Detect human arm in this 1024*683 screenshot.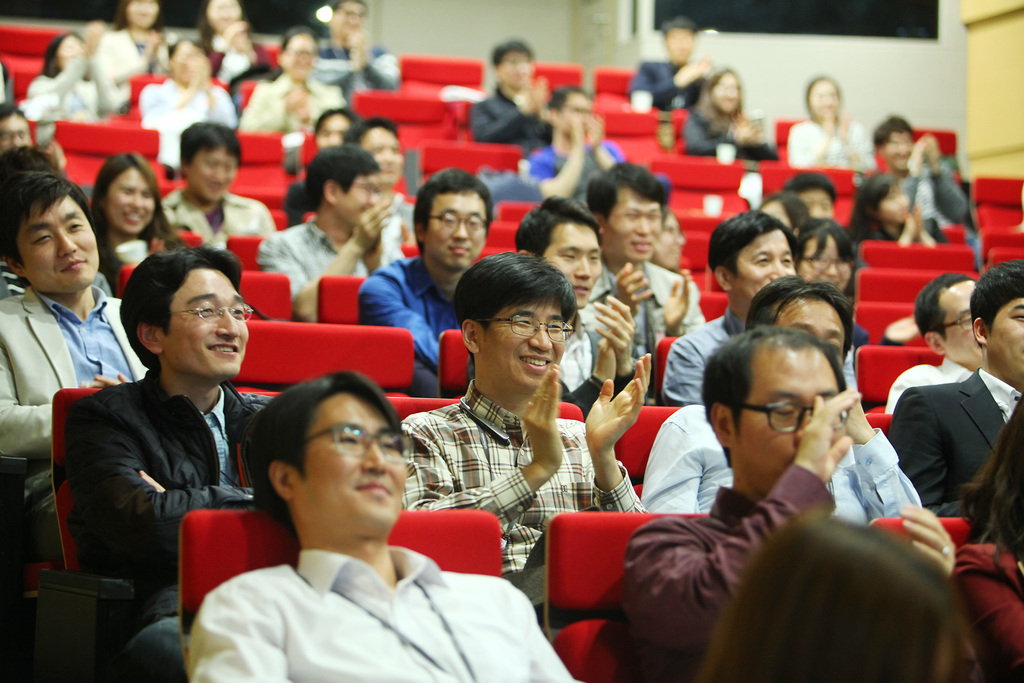
Detection: 0,338,125,450.
